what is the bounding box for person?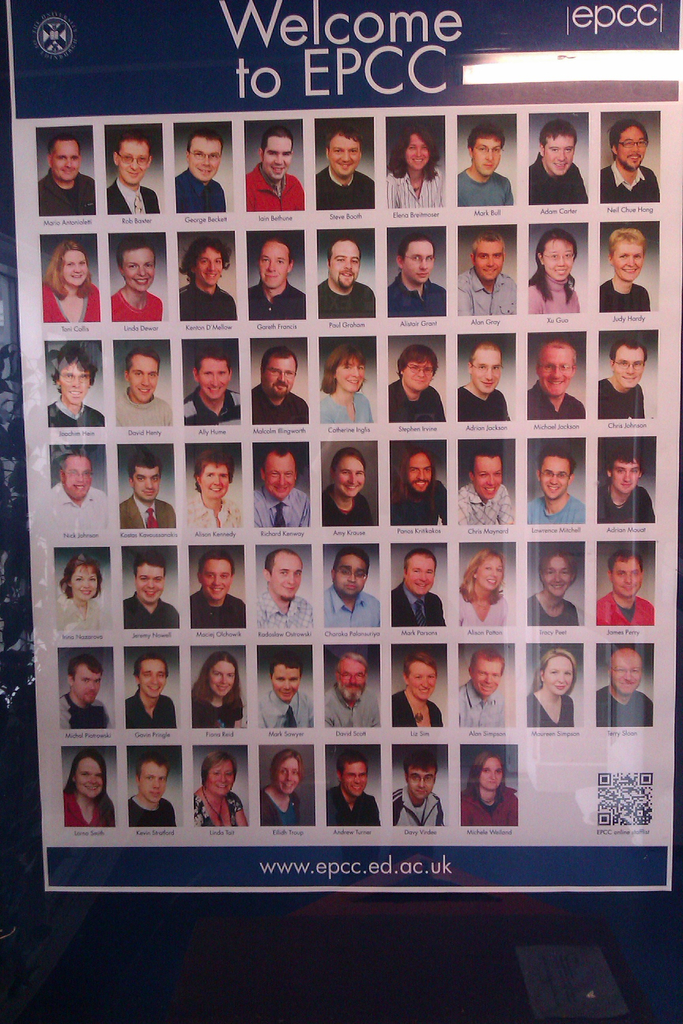
BBox(388, 554, 447, 627).
